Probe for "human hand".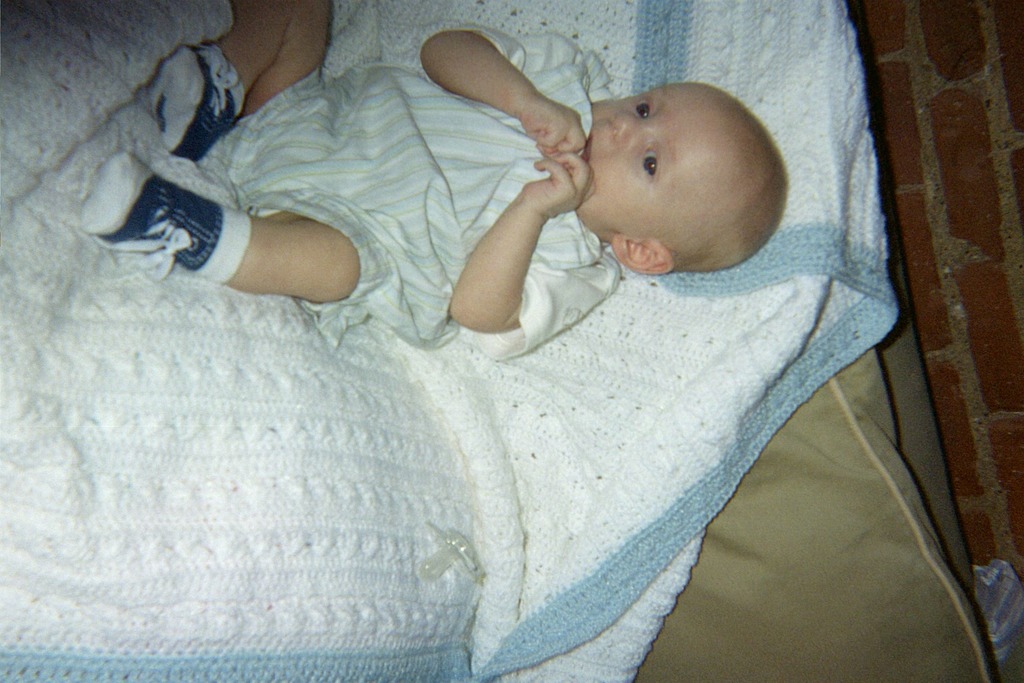
Probe result: 509,133,602,213.
